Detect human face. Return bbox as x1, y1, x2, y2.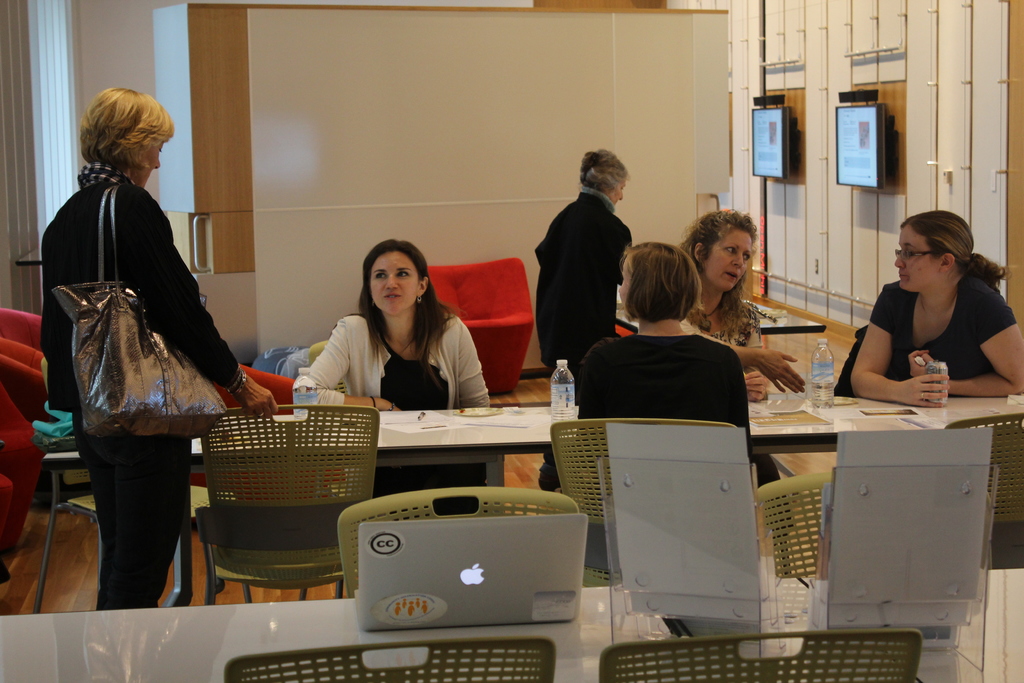
611, 183, 628, 208.
